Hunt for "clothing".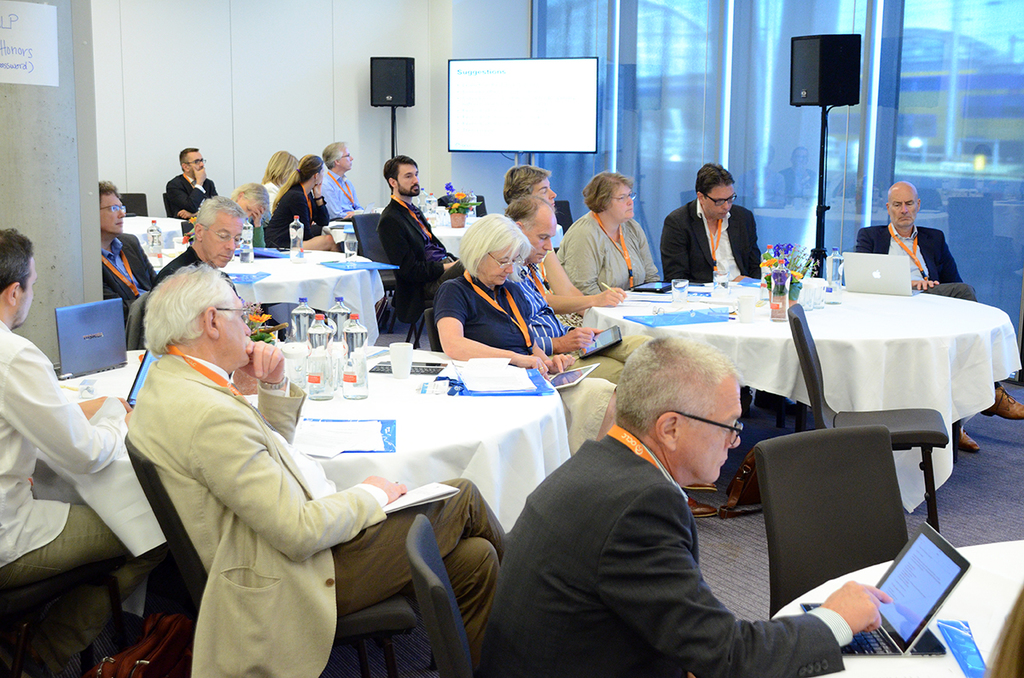
Hunted down at 92,228,159,322.
